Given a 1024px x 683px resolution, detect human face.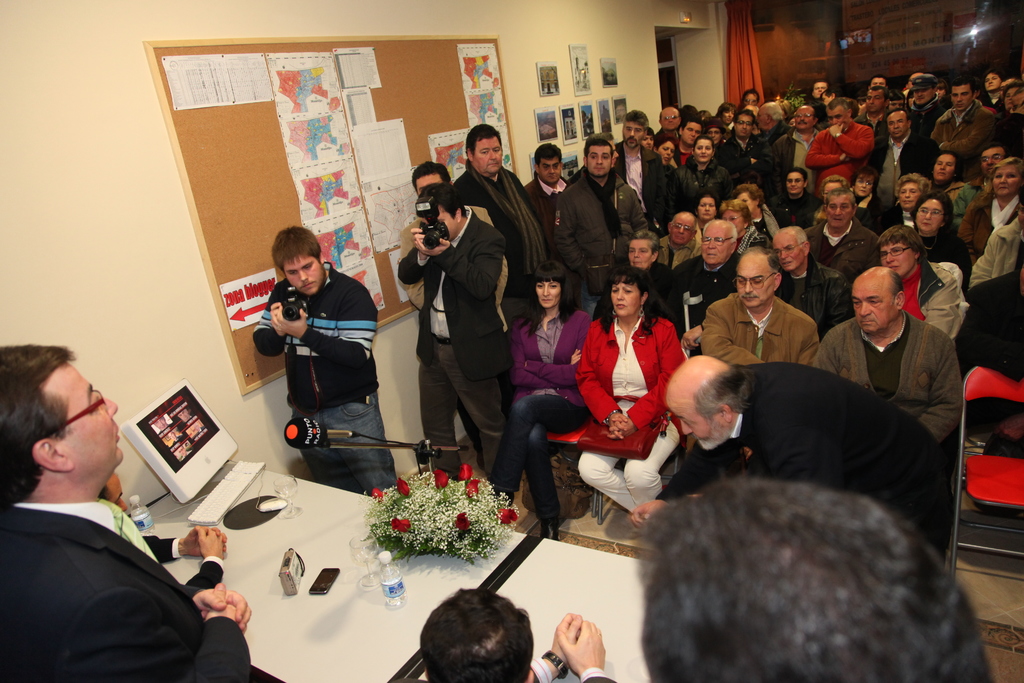
826,107,845,126.
